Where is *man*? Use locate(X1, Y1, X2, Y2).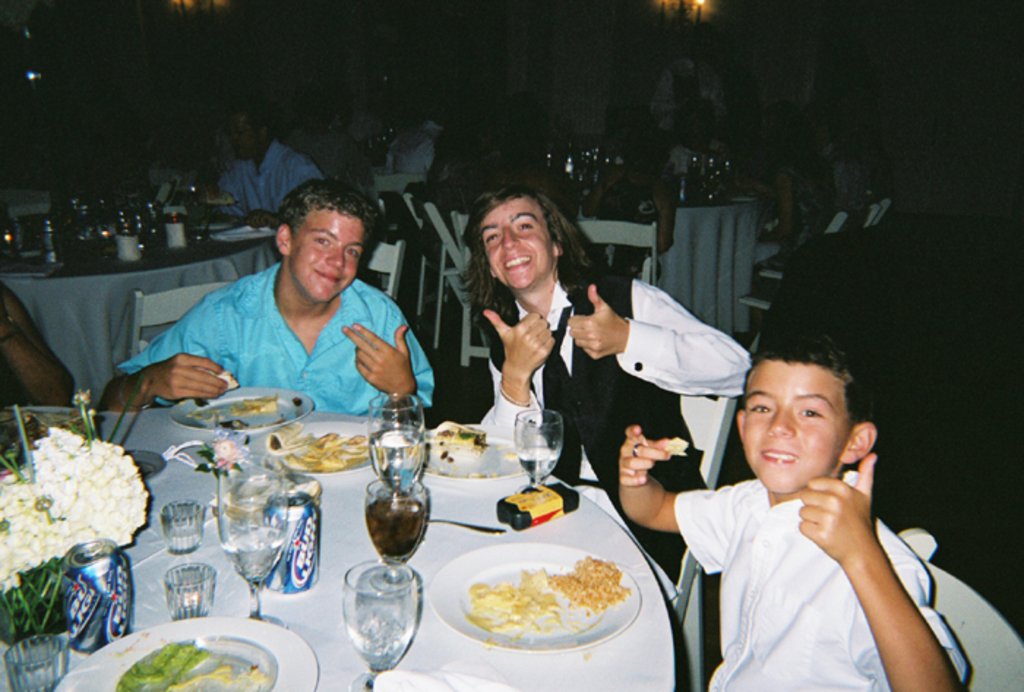
locate(455, 184, 755, 598).
